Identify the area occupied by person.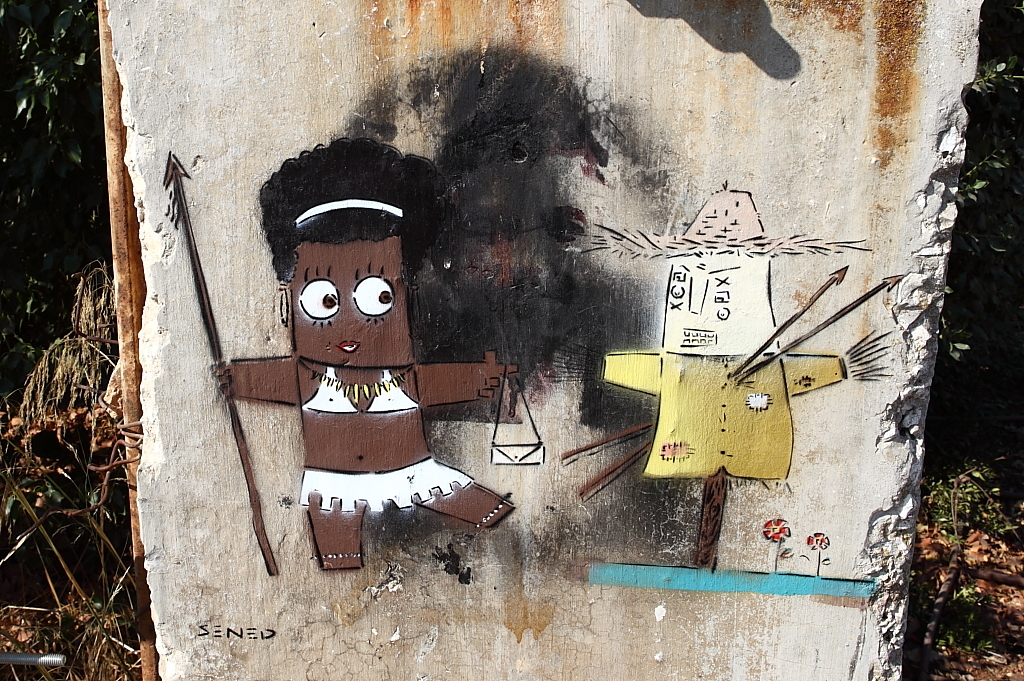
Area: 210,136,517,575.
